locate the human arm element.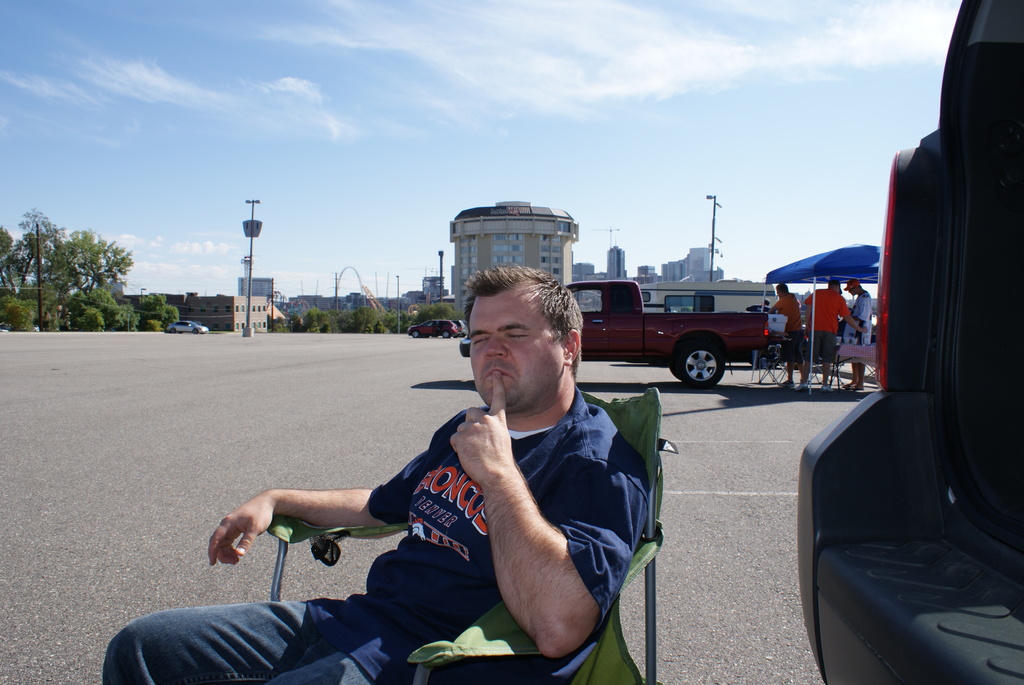
Element bbox: <box>804,288,815,326</box>.
